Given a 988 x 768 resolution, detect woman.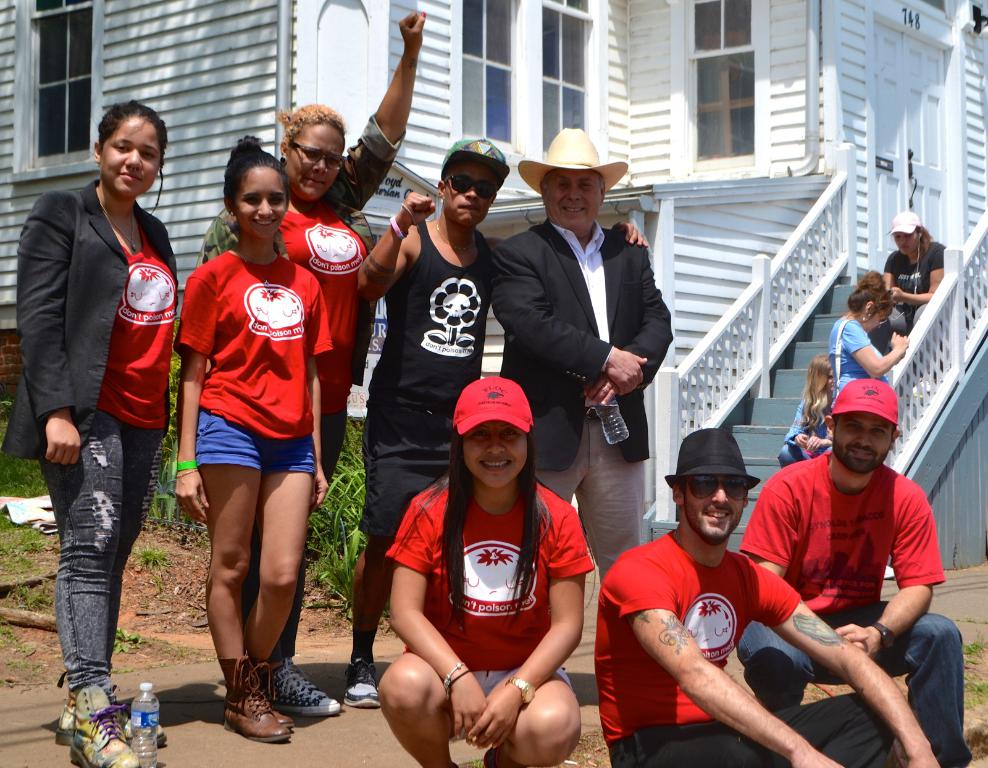
box=[829, 271, 907, 439].
